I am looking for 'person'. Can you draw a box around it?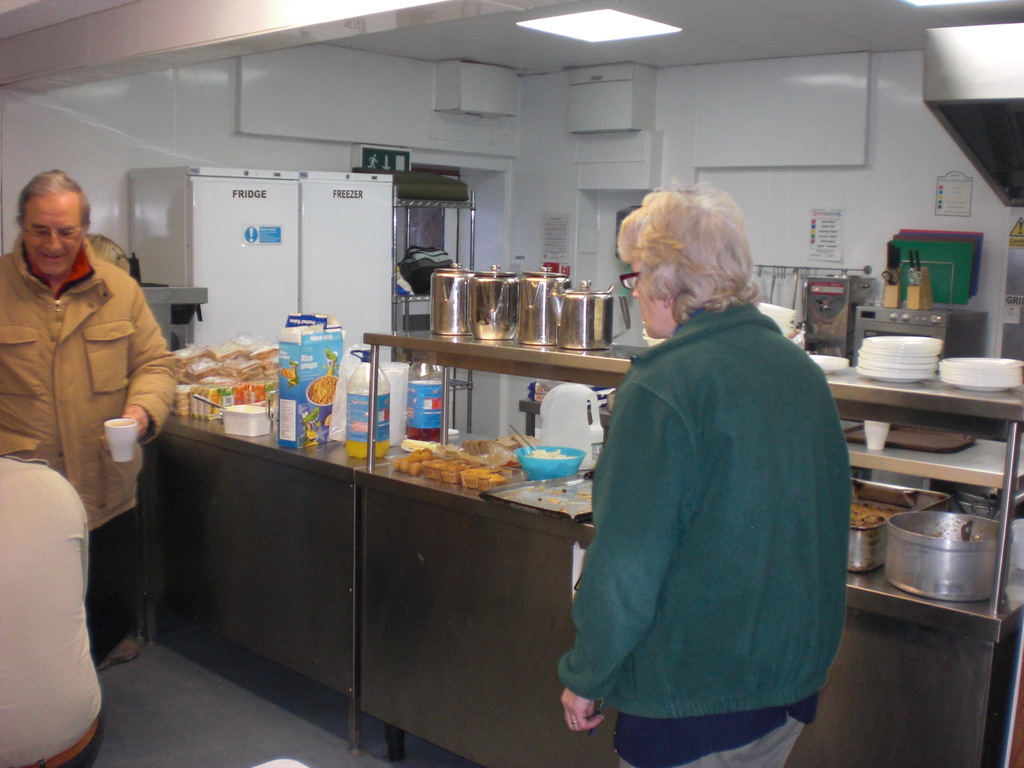
Sure, the bounding box is 554 177 857 767.
